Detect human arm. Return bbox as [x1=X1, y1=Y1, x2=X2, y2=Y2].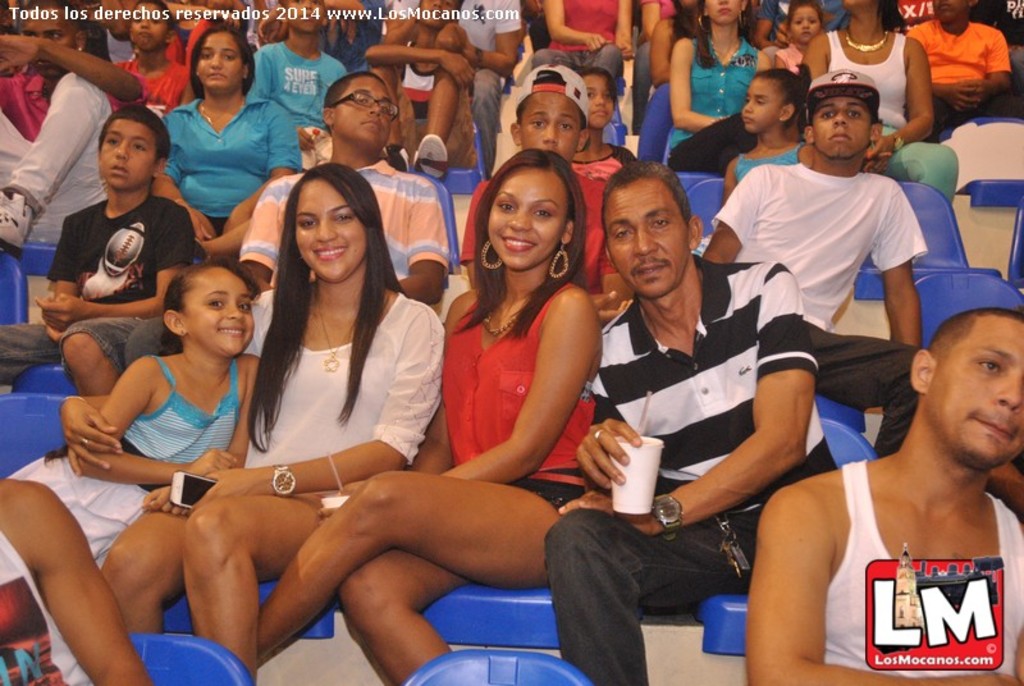
[x1=244, y1=36, x2=284, y2=104].
